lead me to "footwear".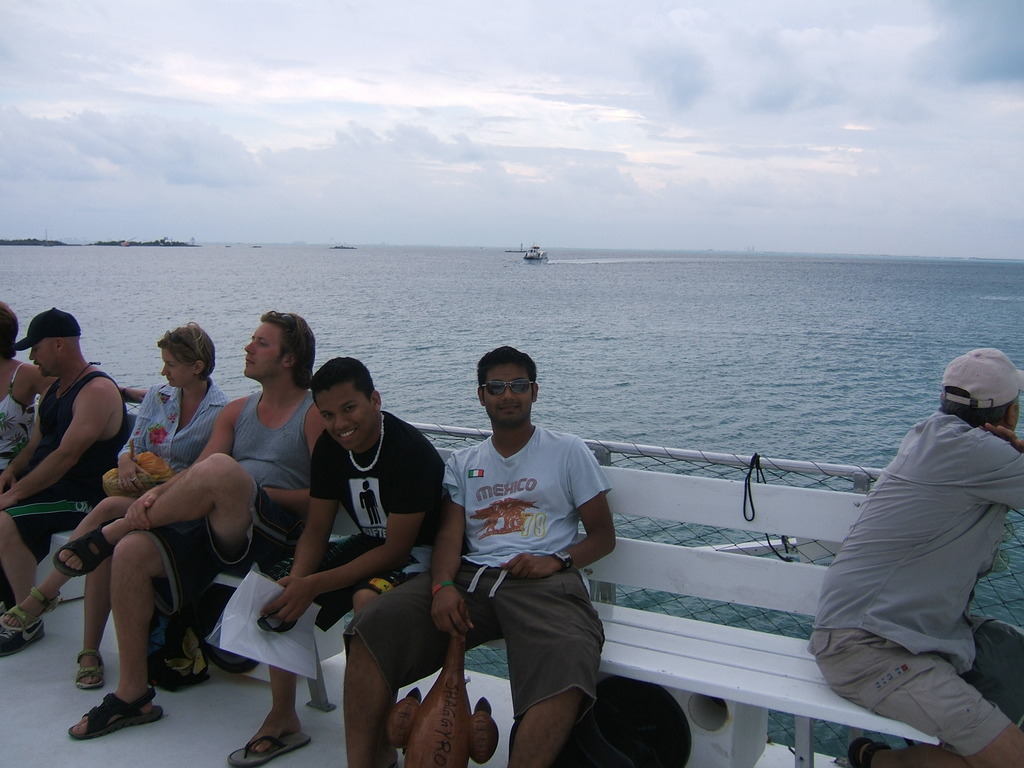
Lead to (left=0, top=616, right=47, bottom=659).
